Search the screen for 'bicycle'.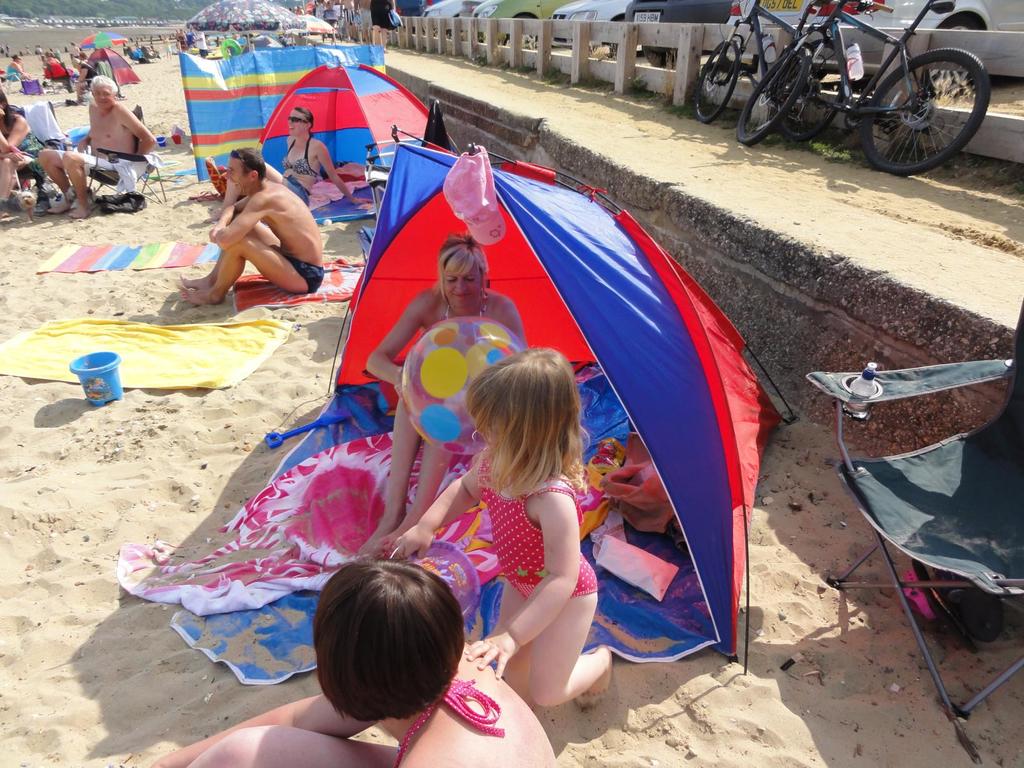
Found at (735,0,991,174).
